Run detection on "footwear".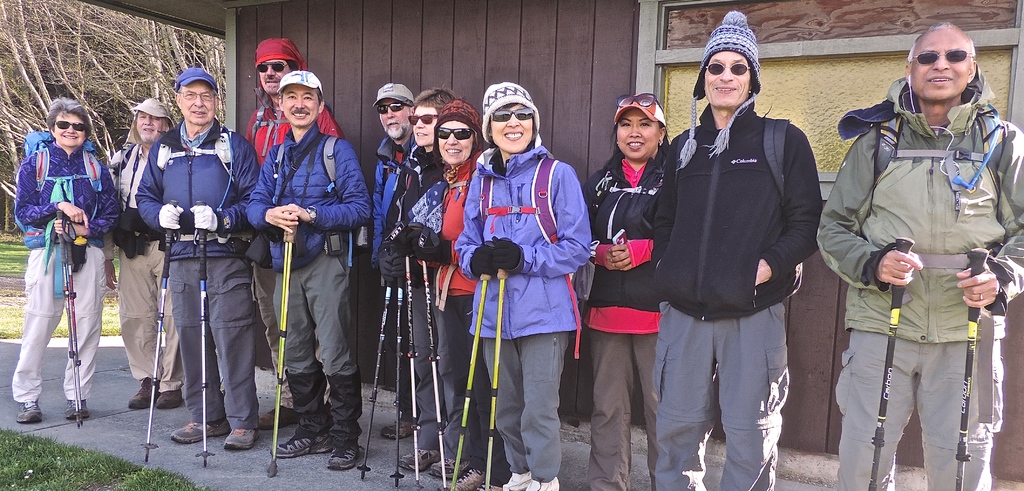
Result: locate(63, 399, 94, 422).
